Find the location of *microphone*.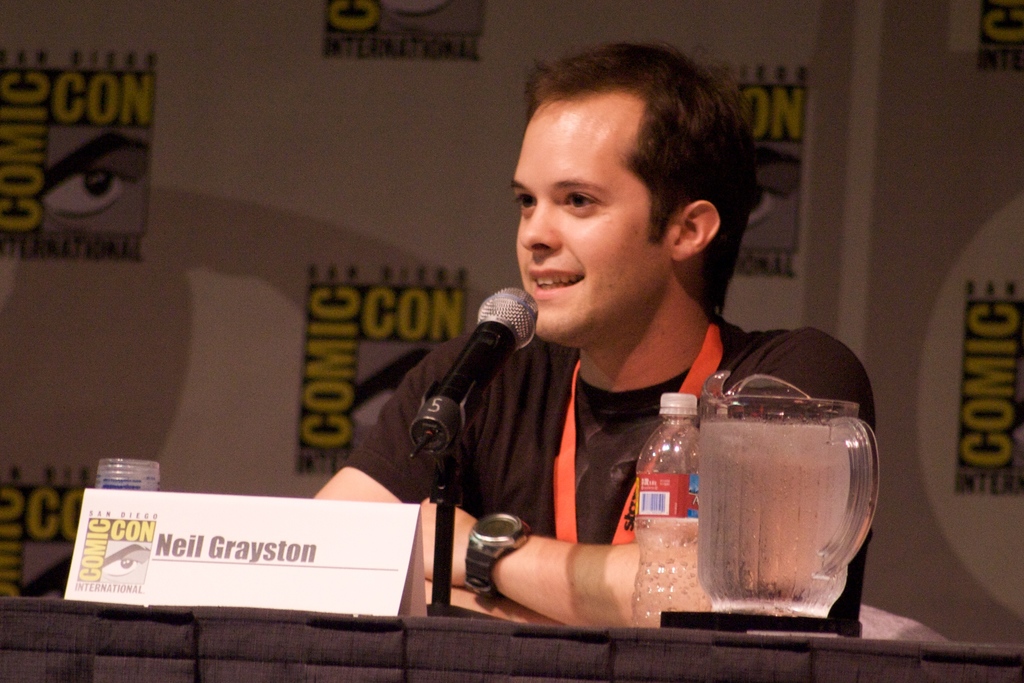
Location: <box>399,274,550,451</box>.
